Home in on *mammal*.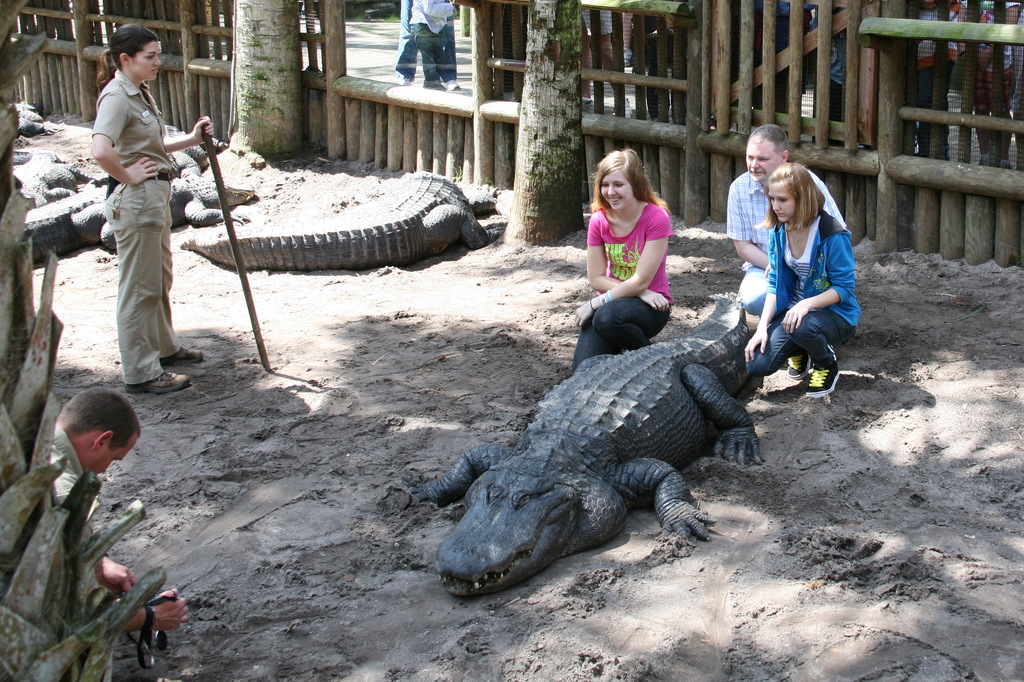
Homed in at <region>396, 0, 458, 89</region>.
